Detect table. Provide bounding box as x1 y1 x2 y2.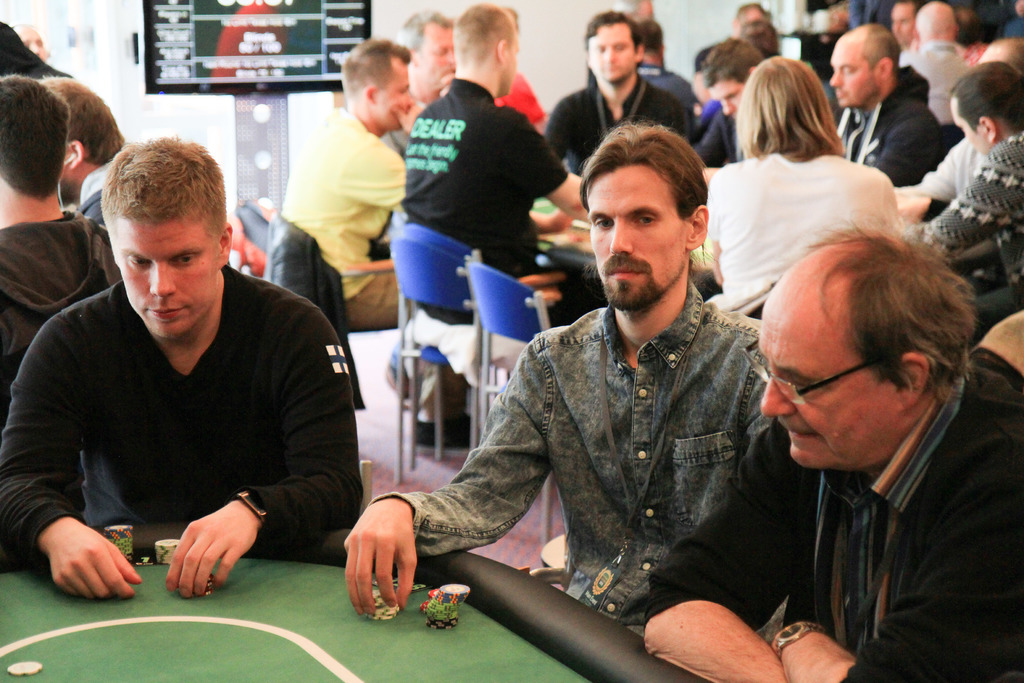
0 507 713 682.
